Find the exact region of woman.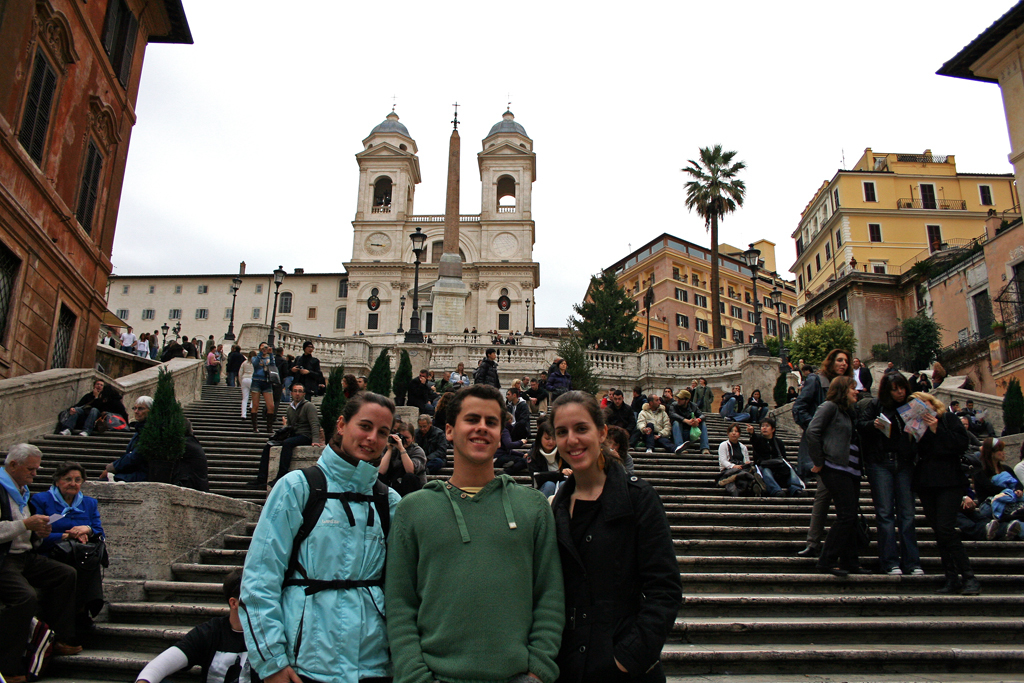
Exact region: 203:347:218:385.
